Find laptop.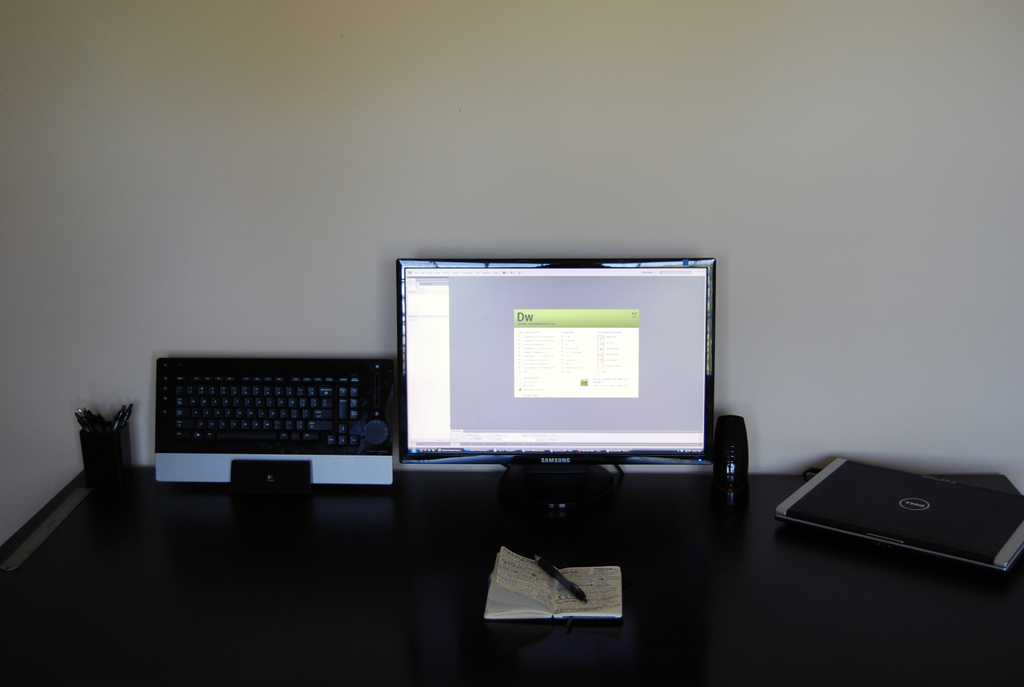
BBox(772, 455, 1023, 580).
